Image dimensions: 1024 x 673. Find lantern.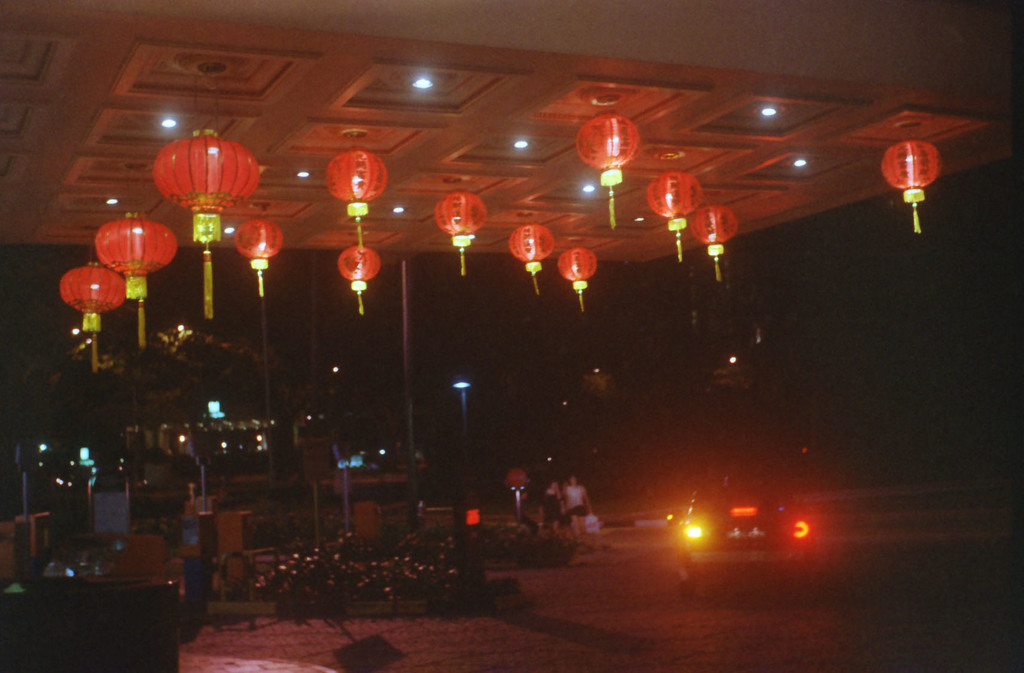
575/108/637/221.
